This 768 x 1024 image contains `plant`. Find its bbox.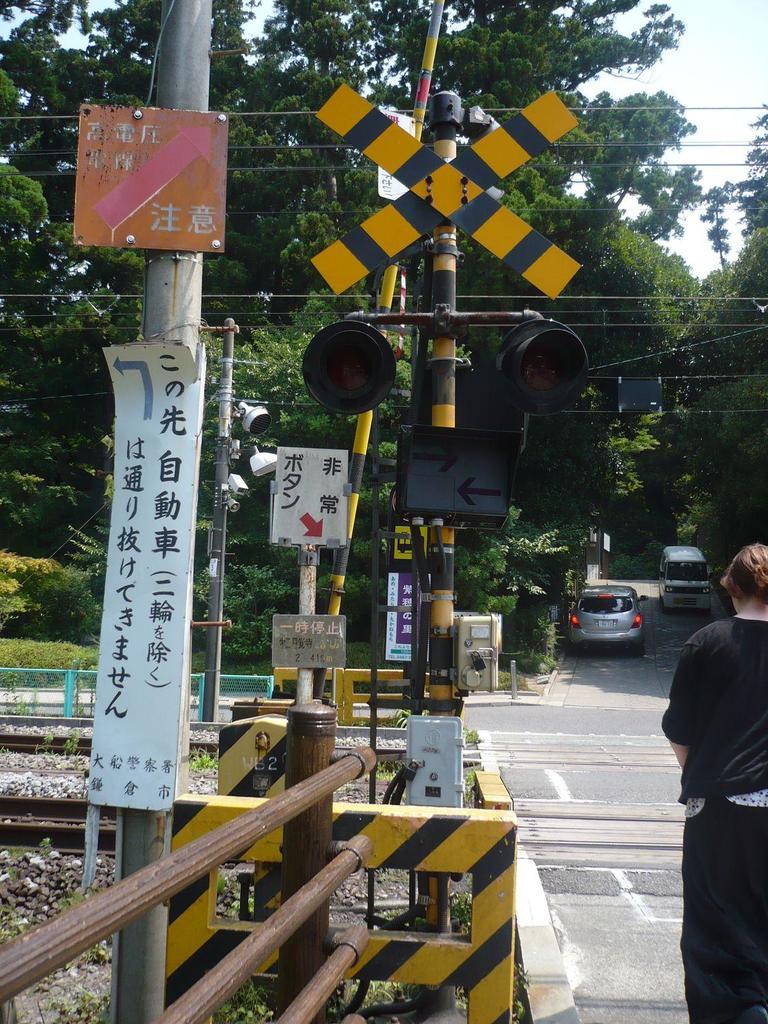
212,976,275,1023.
